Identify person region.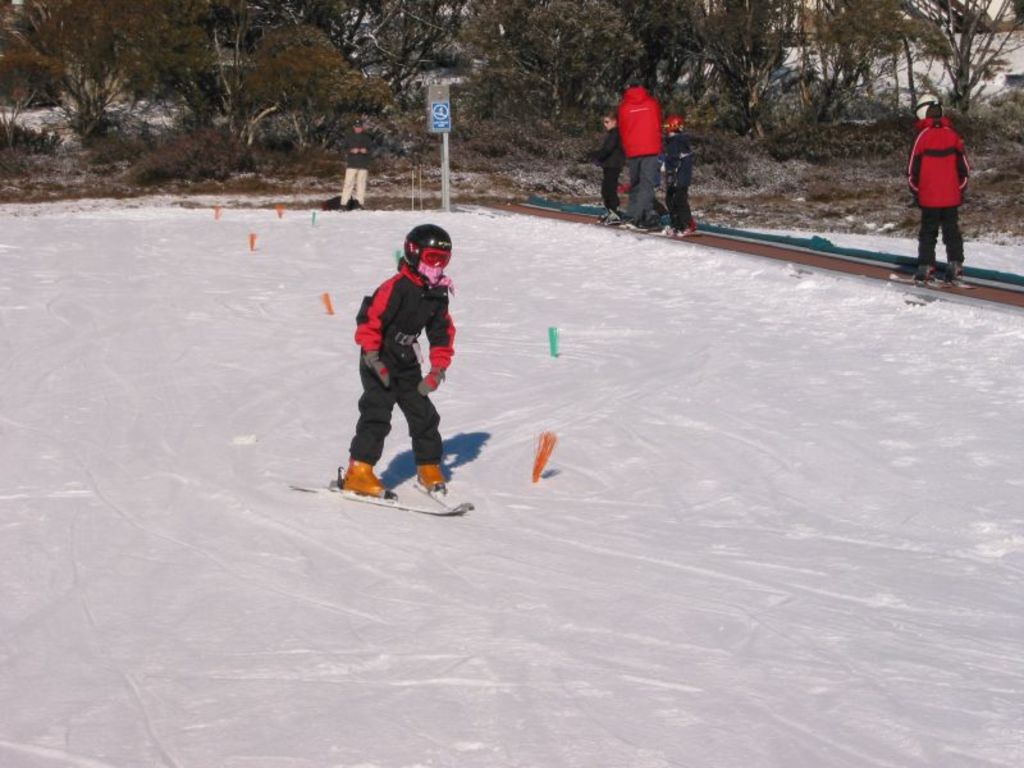
Region: <region>582, 110, 623, 220</region>.
